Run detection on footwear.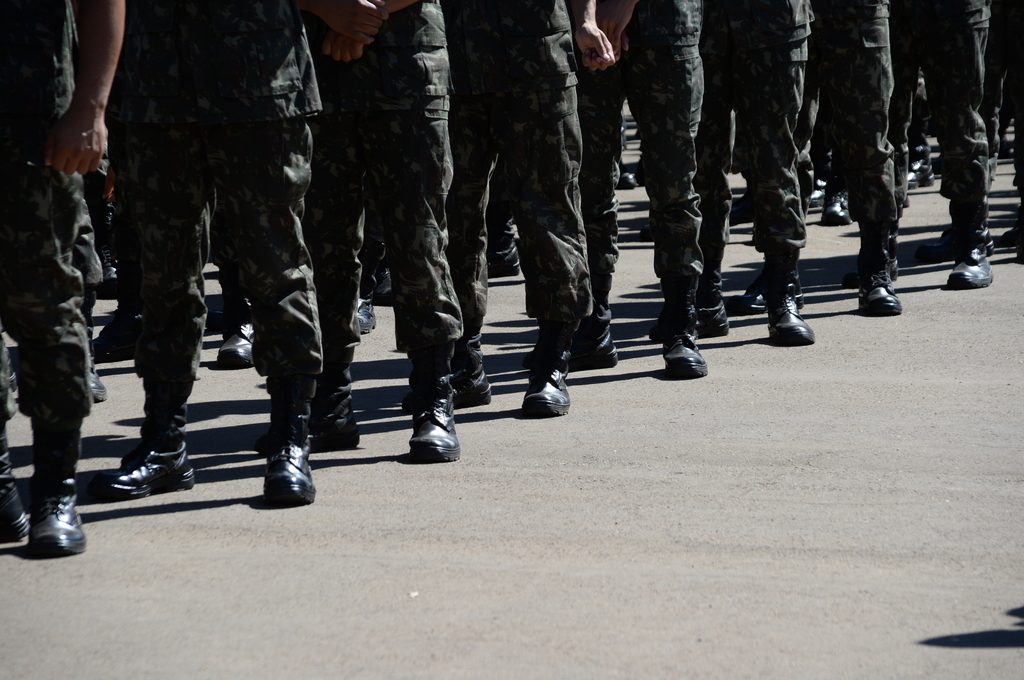
Result: (left=819, top=184, right=855, bottom=224).
